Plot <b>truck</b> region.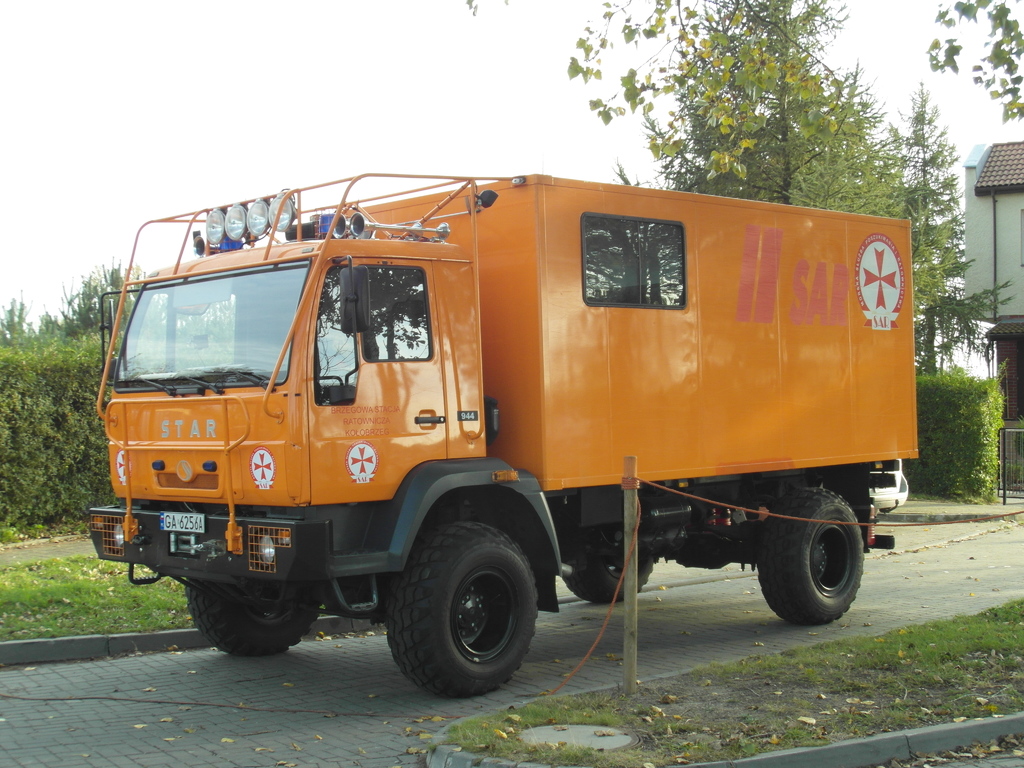
Plotted at (95,164,916,699).
